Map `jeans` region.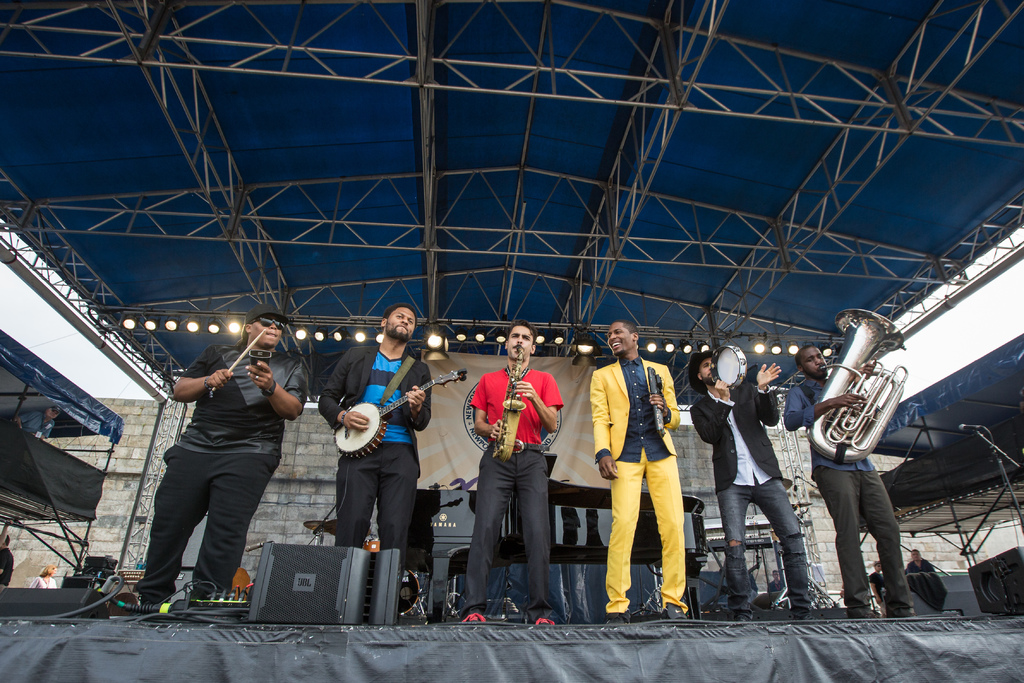
Mapped to (803,464,924,621).
